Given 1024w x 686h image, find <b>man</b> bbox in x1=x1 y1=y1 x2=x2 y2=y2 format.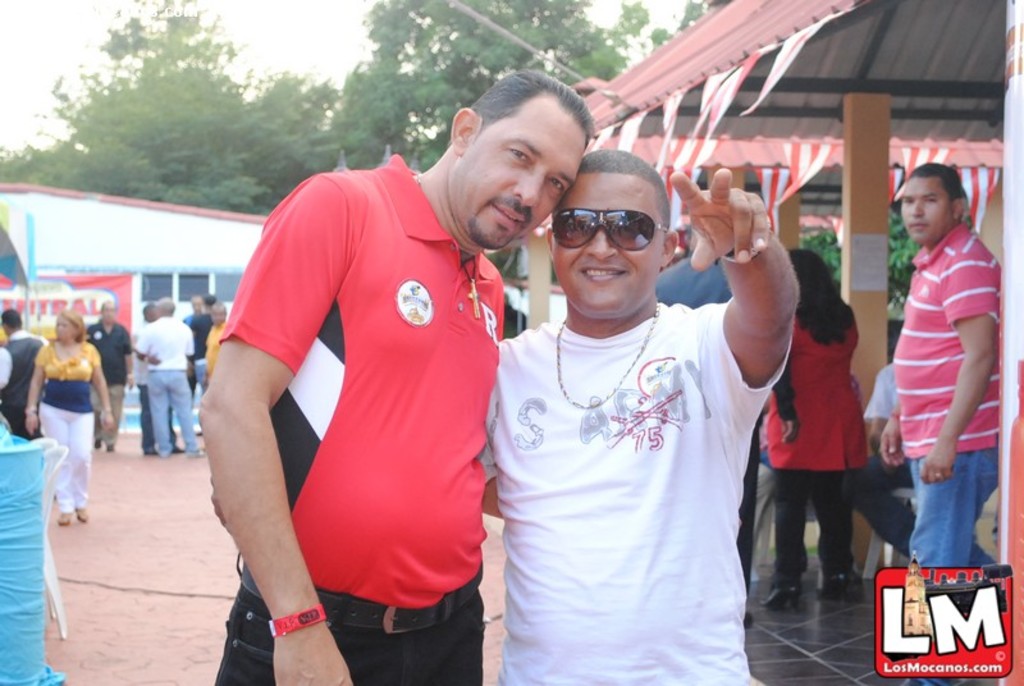
x1=844 y1=361 x2=904 y2=557.
